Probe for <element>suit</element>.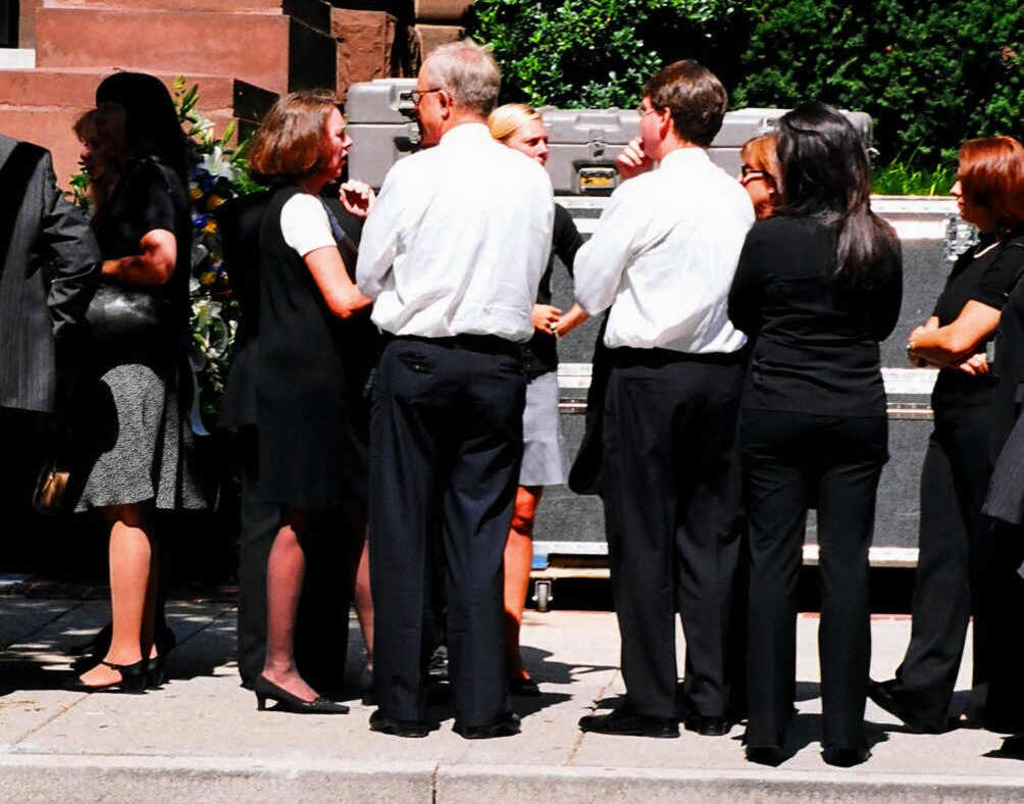
Probe result: (left=0, top=133, right=58, bottom=414).
